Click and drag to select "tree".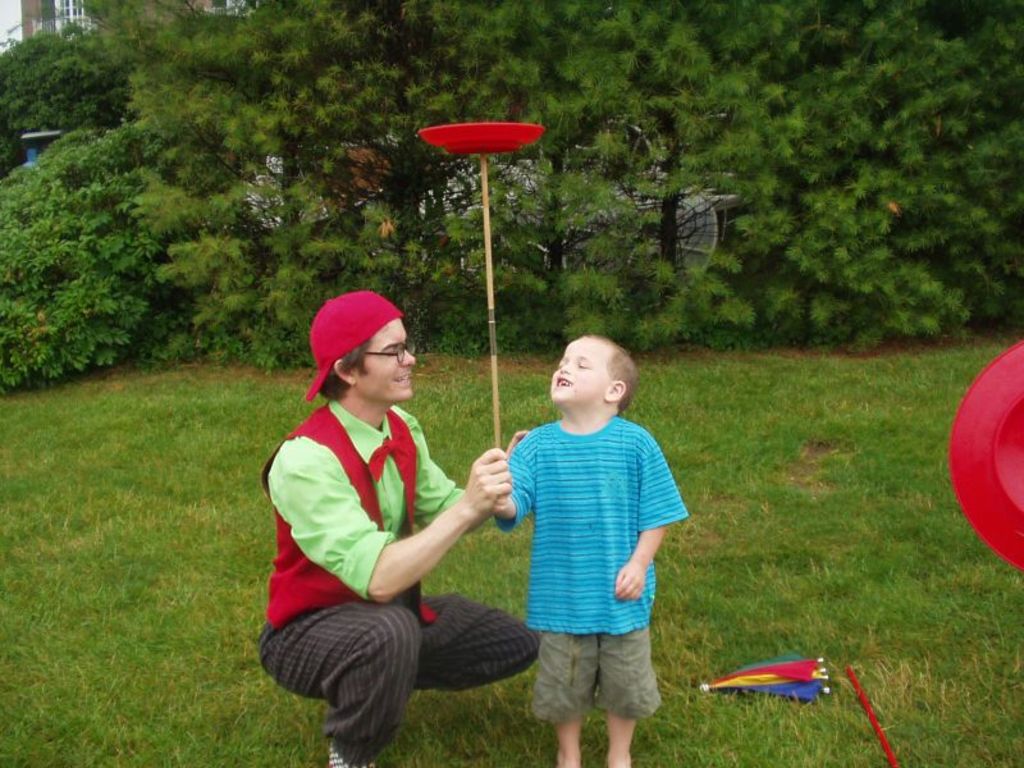
Selection: (left=3, top=23, right=143, bottom=127).
